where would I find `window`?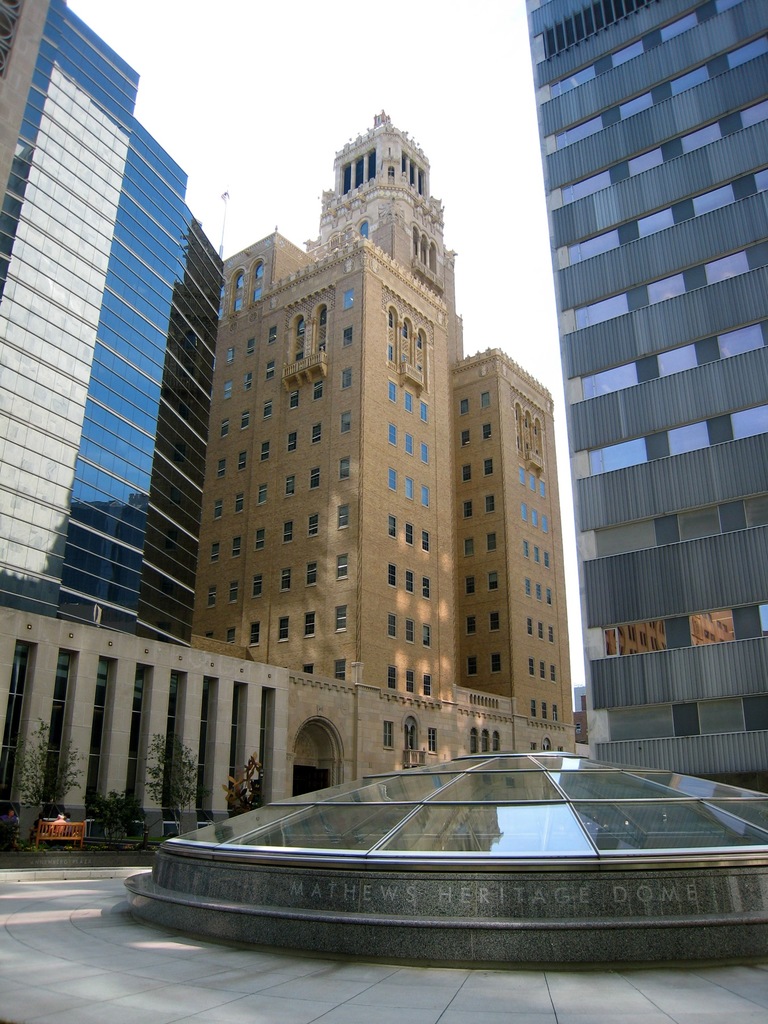
At region(456, 399, 472, 417).
